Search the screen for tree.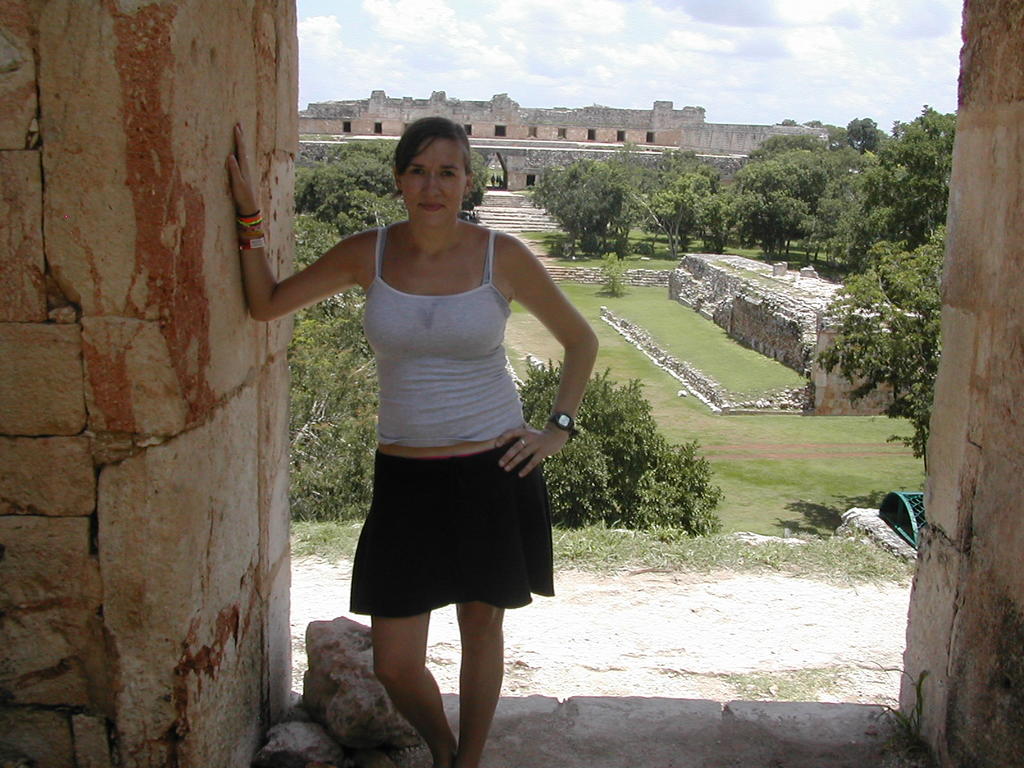
Found at detection(452, 148, 492, 228).
